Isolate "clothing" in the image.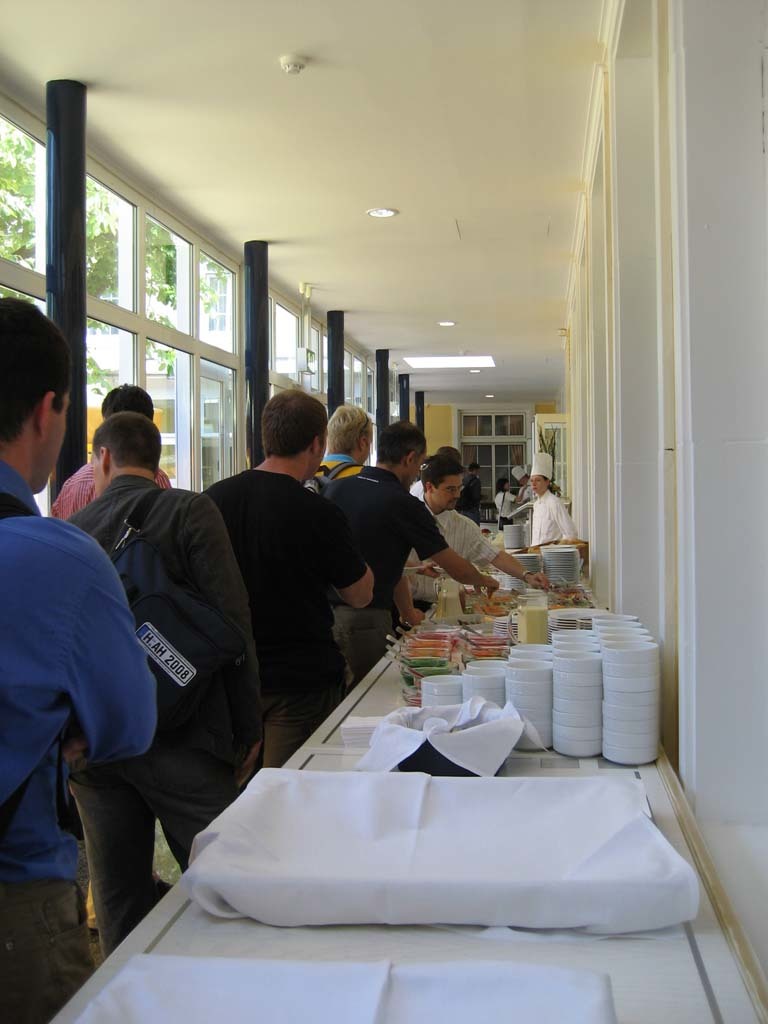
Isolated region: select_region(516, 481, 536, 508).
